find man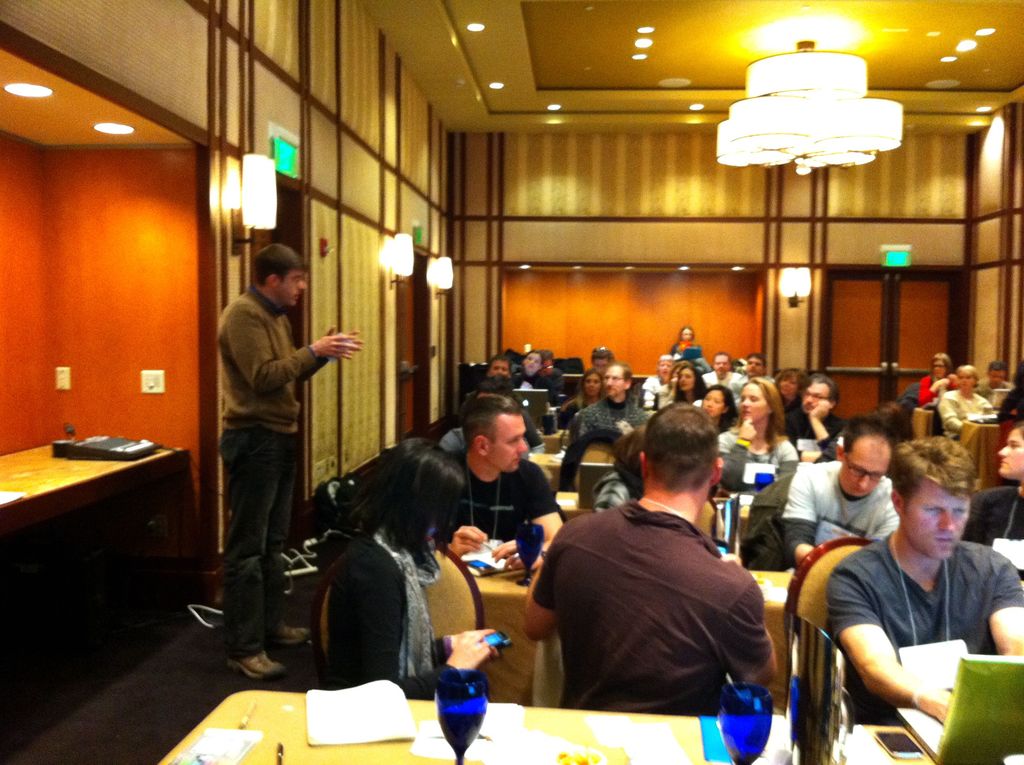
box(214, 239, 367, 677)
